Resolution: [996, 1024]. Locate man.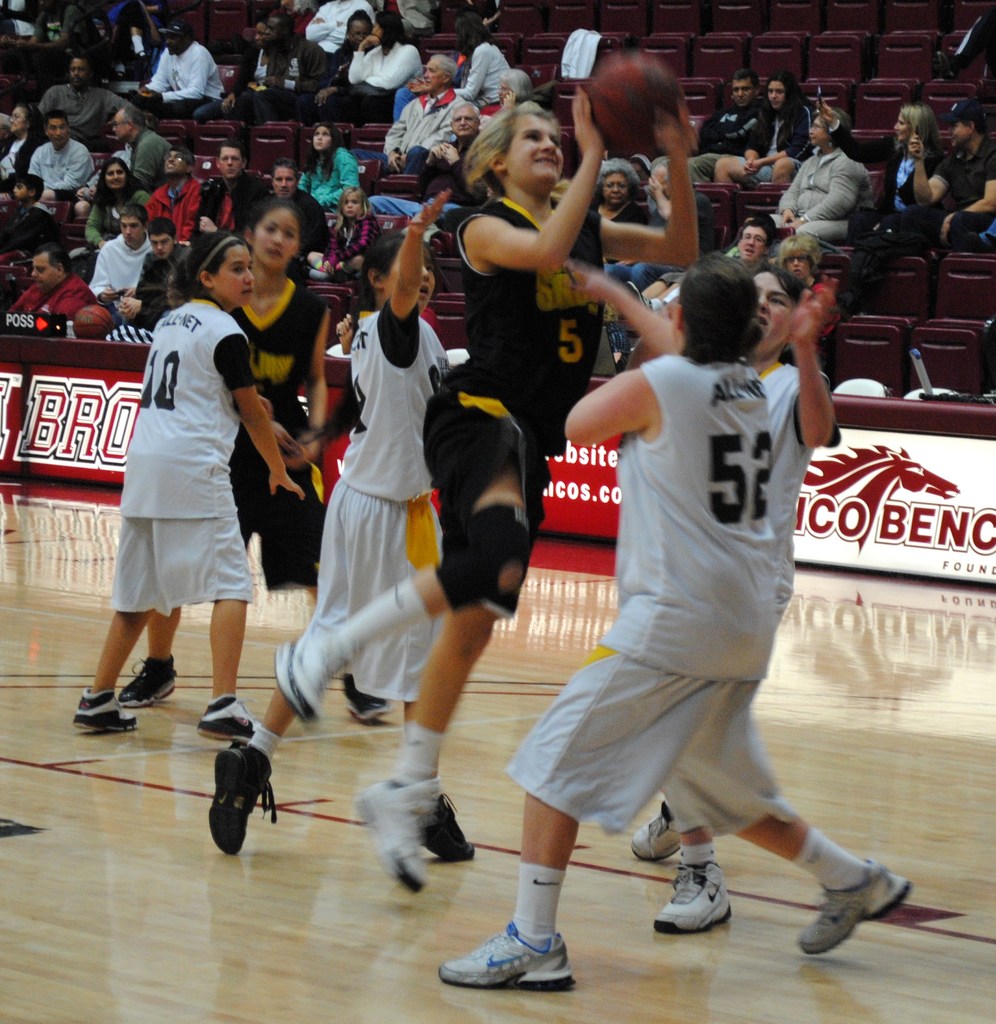
(346, 50, 468, 153).
